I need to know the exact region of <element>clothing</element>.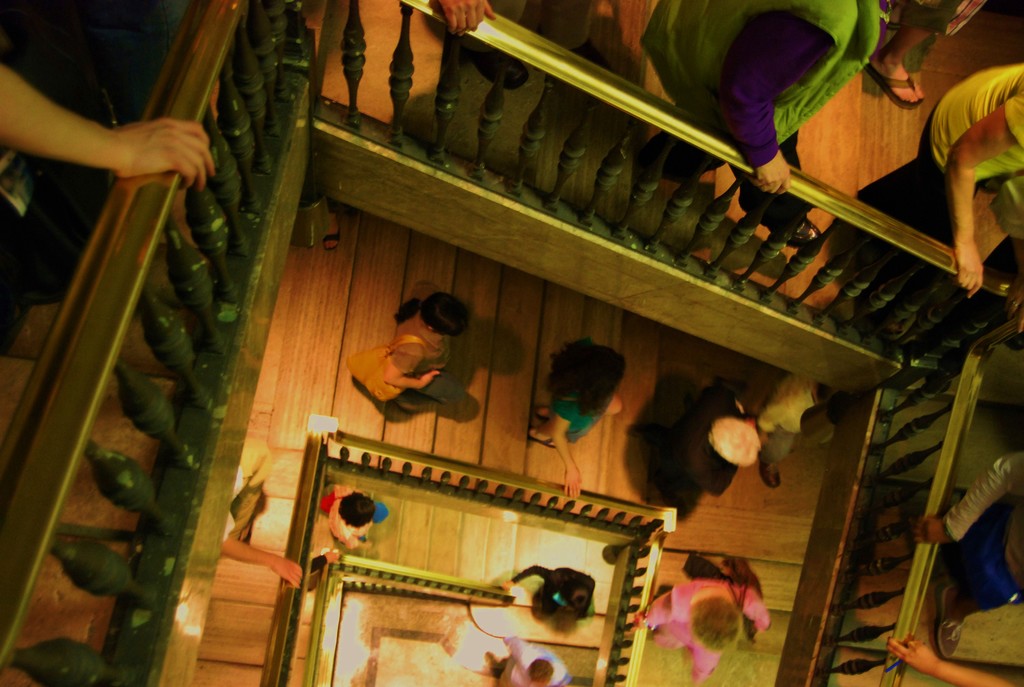
Region: rect(636, 0, 889, 227).
